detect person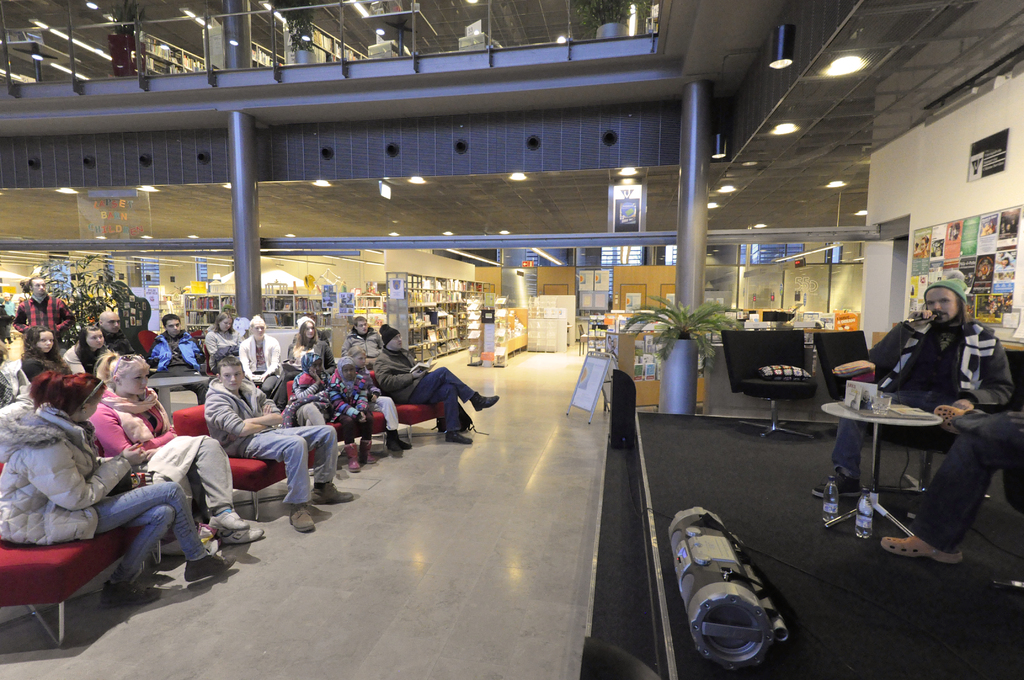
<box>918,236,927,253</box>
